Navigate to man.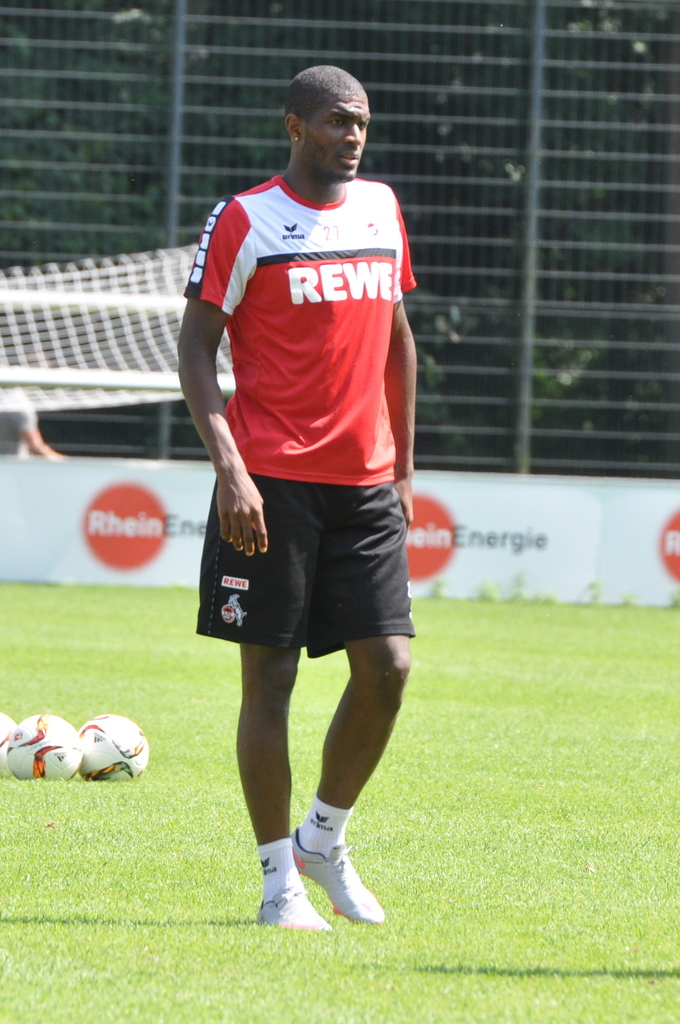
Navigation target: l=191, t=68, r=419, b=939.
